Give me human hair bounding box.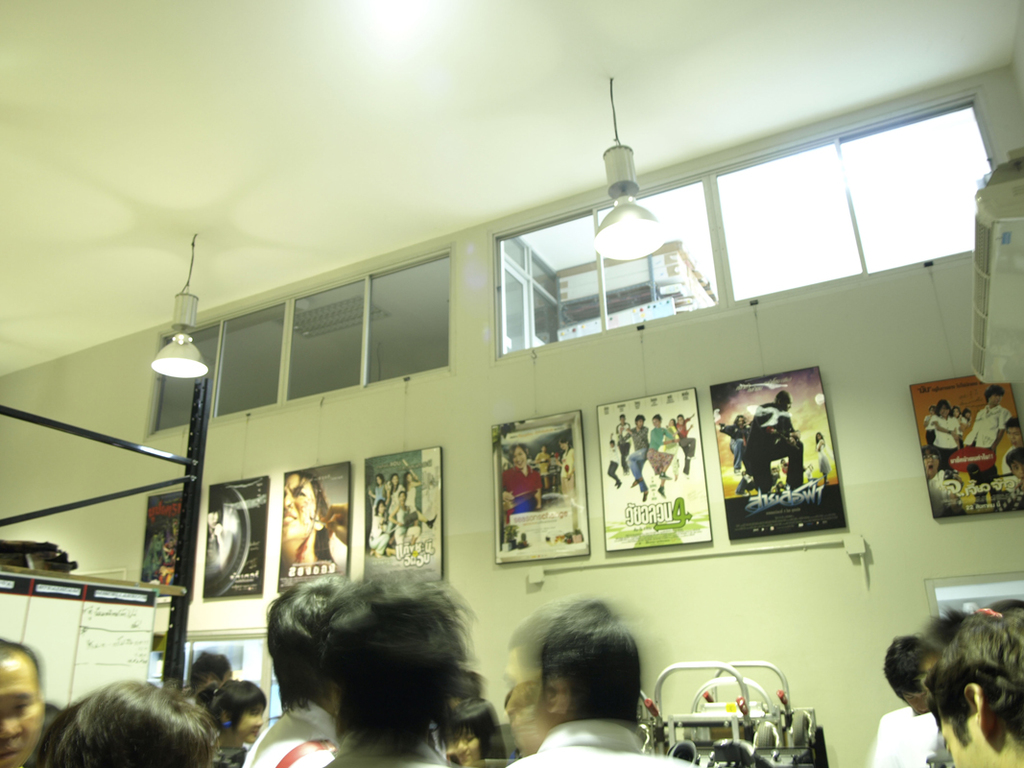
bbox=[390, 470, 395, 491].
